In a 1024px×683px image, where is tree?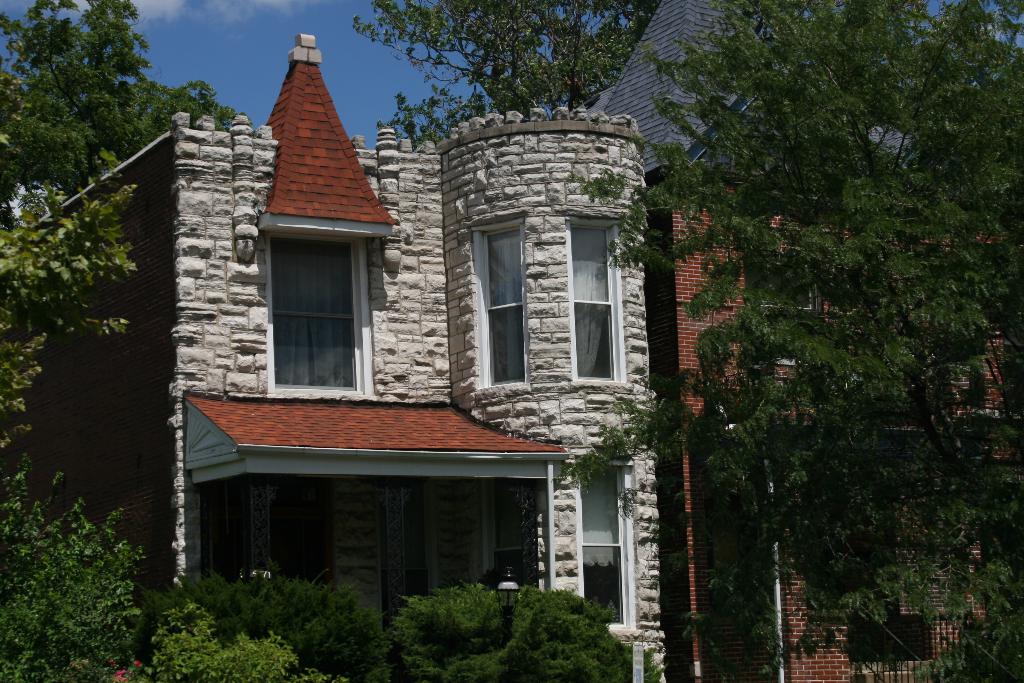
[left=349, top=0, right=659, bottom=145].
